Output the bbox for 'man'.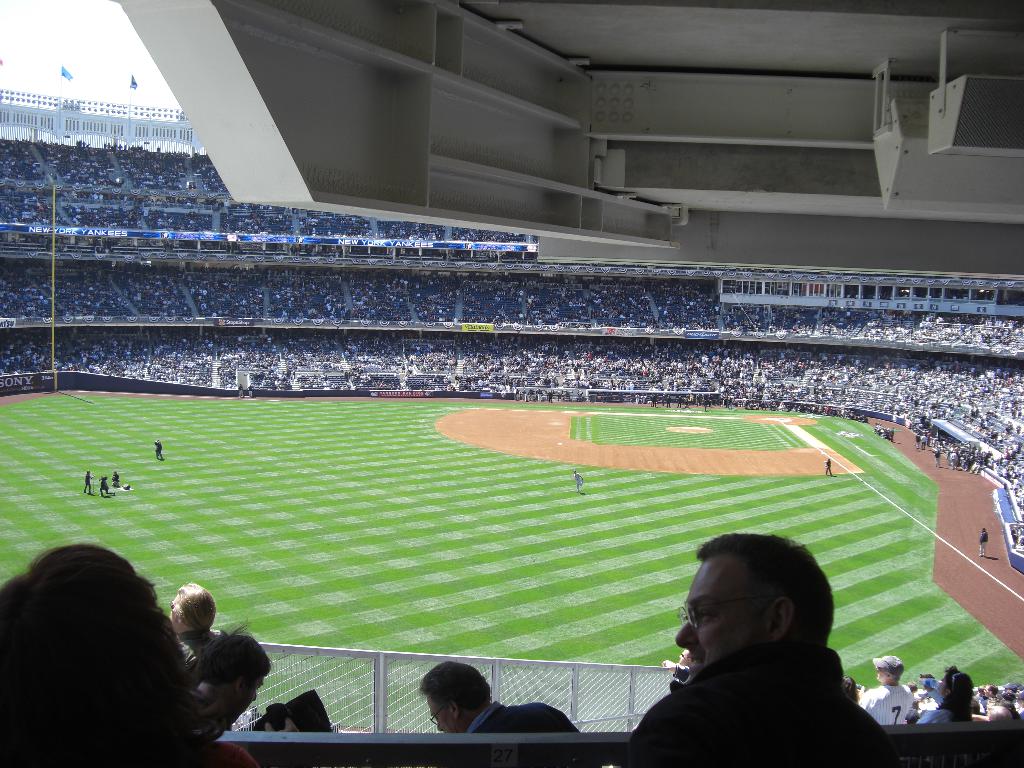
<box>186,623,306,733</box>.
